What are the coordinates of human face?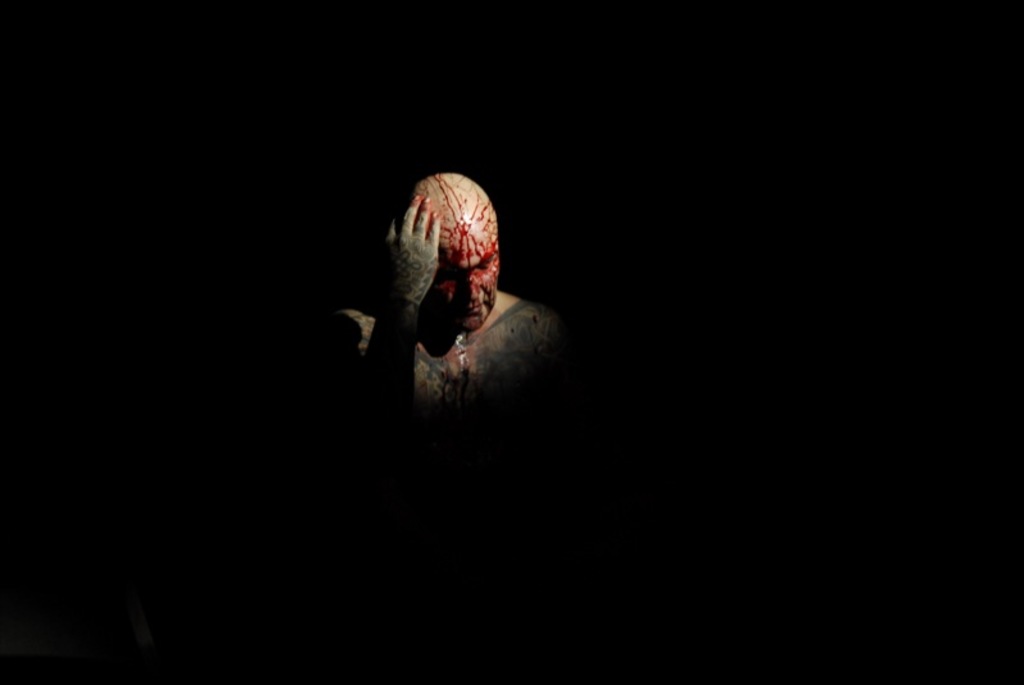
crop(422, 222, 502, 324).
